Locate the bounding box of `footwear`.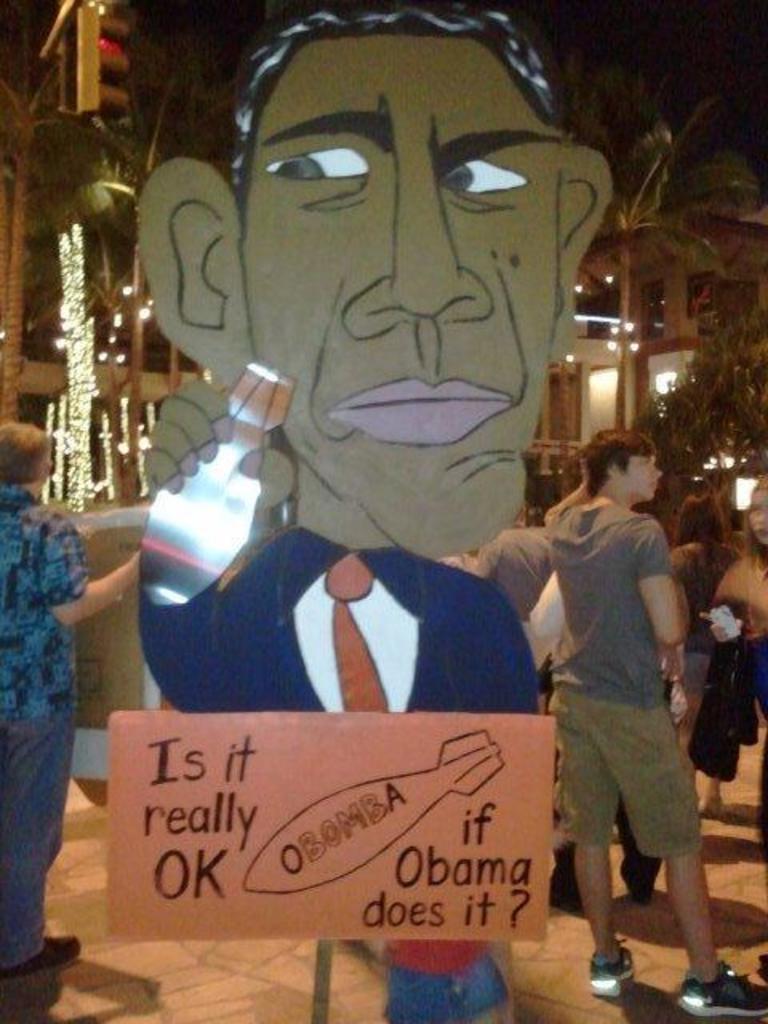
Bounding box: region(594, 938, 640, 995).
